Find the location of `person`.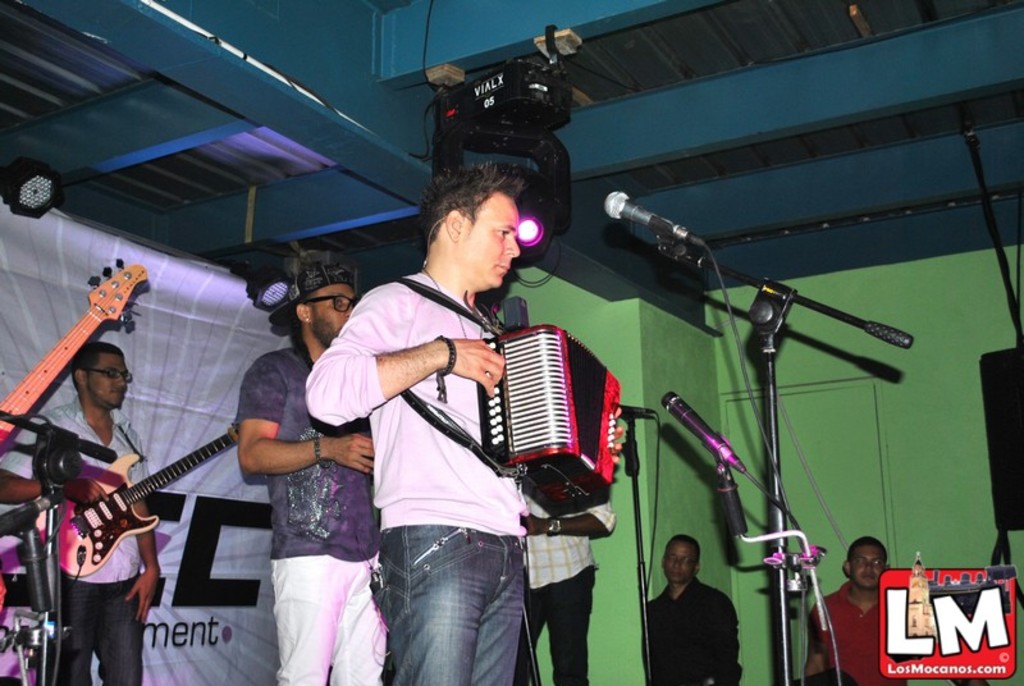
Location: box=[643, 530, 748, 685].
